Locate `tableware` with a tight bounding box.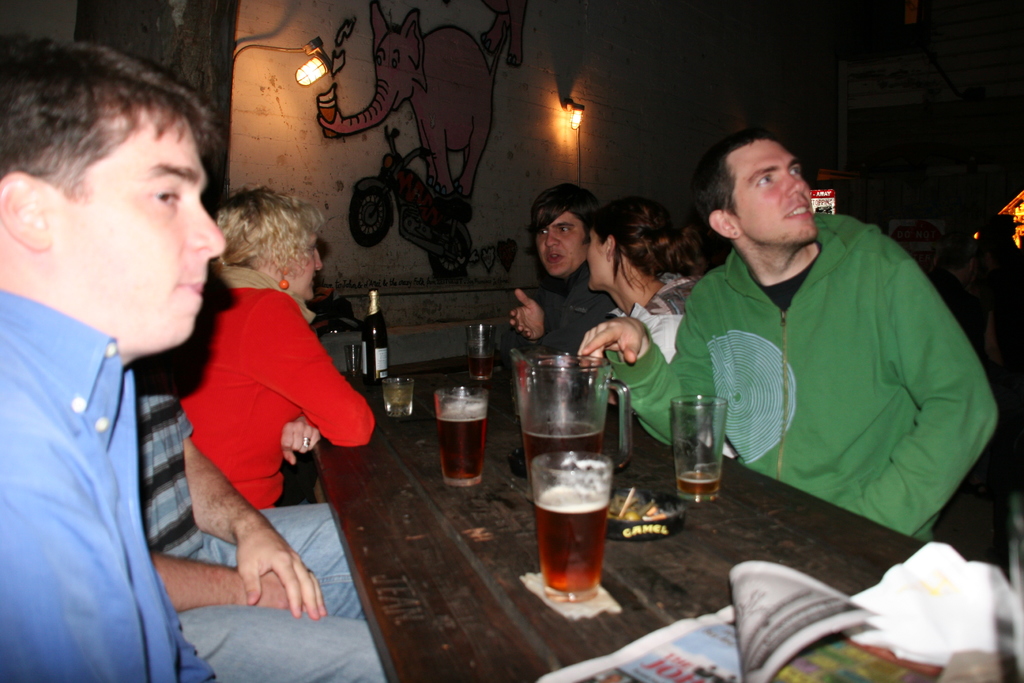
347 344 362 379.
